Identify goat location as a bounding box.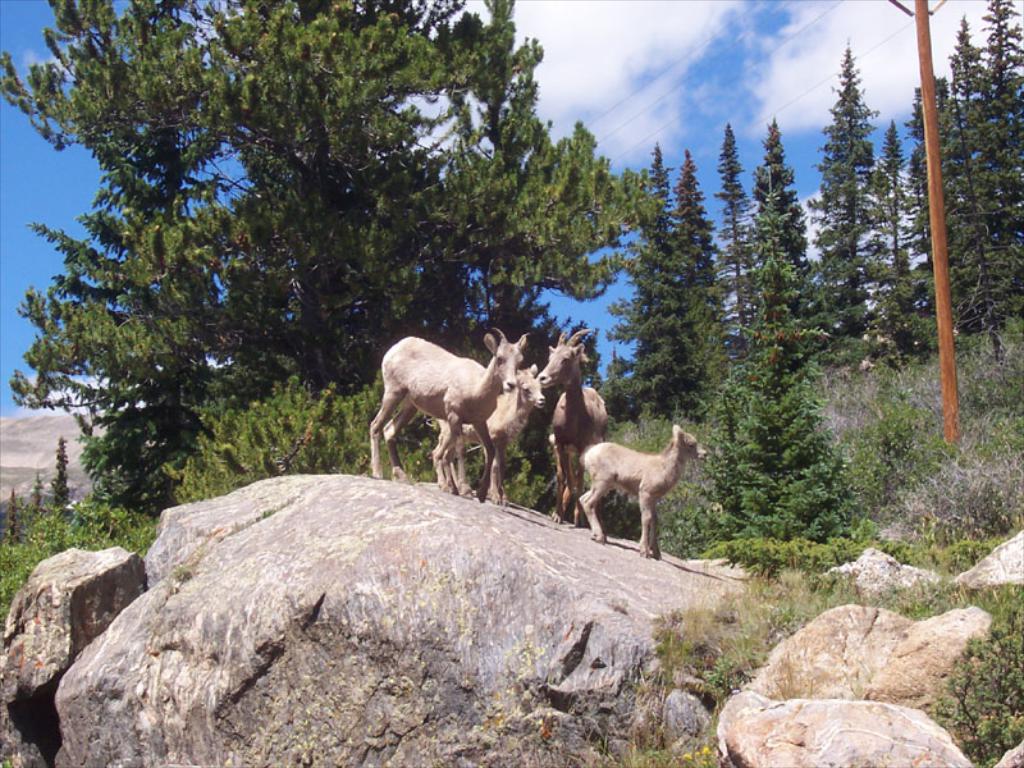
<bbox>435, 365, 544, 504</bbox>.
